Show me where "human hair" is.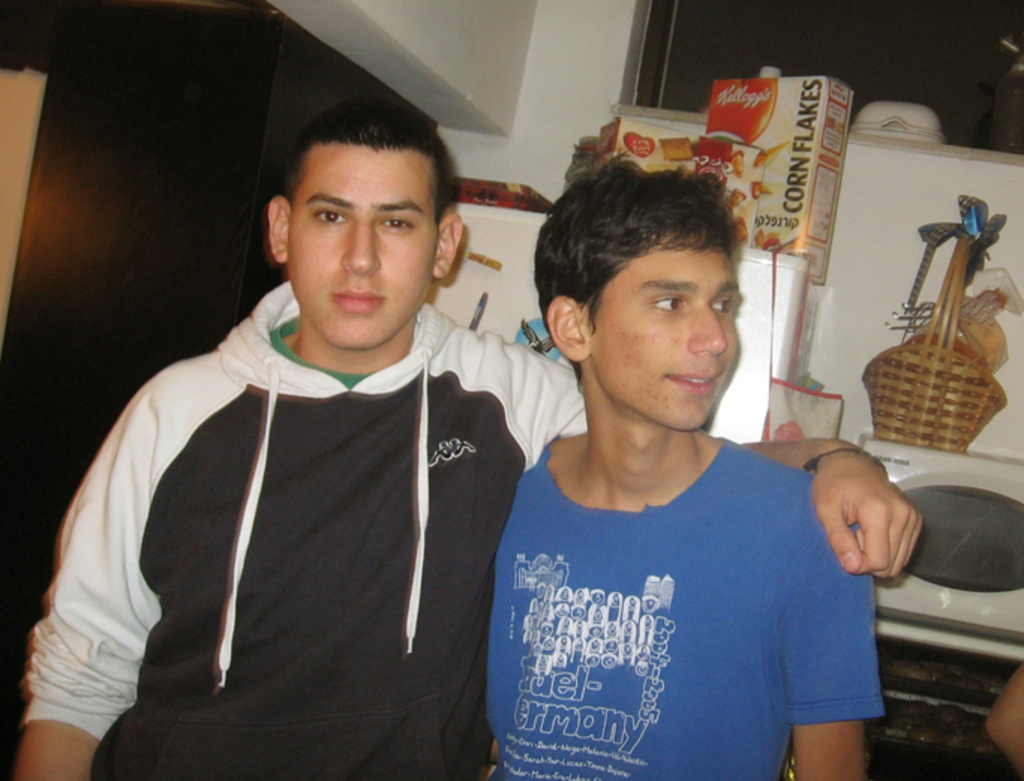
"human hair" is at bbox=(282, 94, 456, 234).
